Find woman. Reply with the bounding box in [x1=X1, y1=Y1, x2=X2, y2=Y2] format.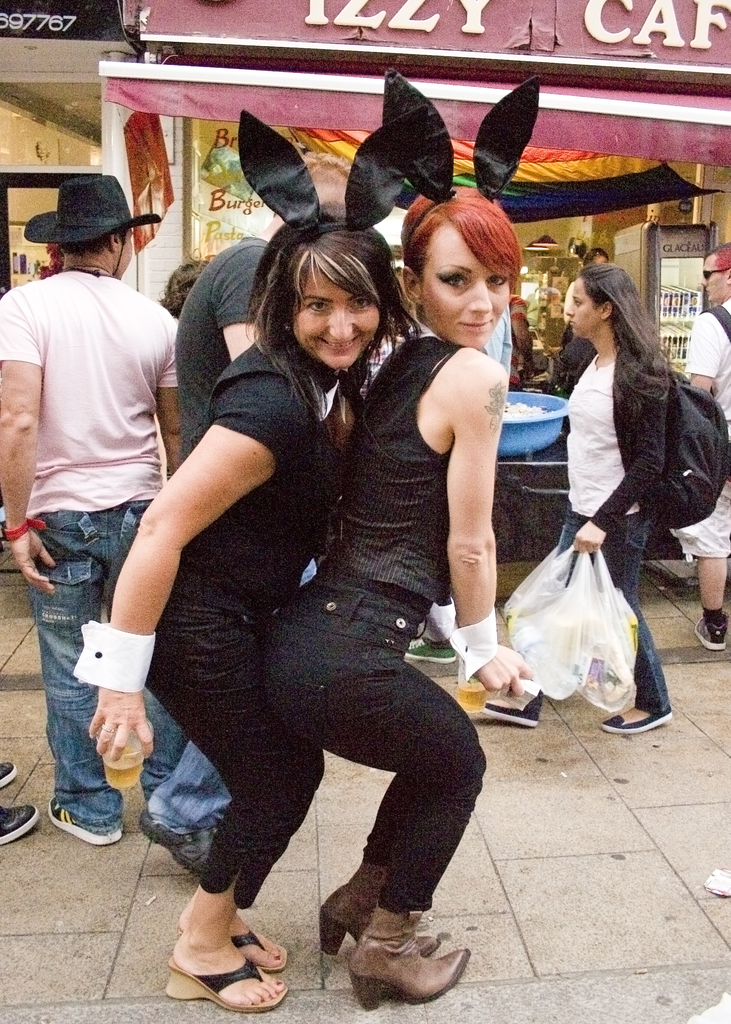
[x1=536, y1=250, x2=698, y2=617].
